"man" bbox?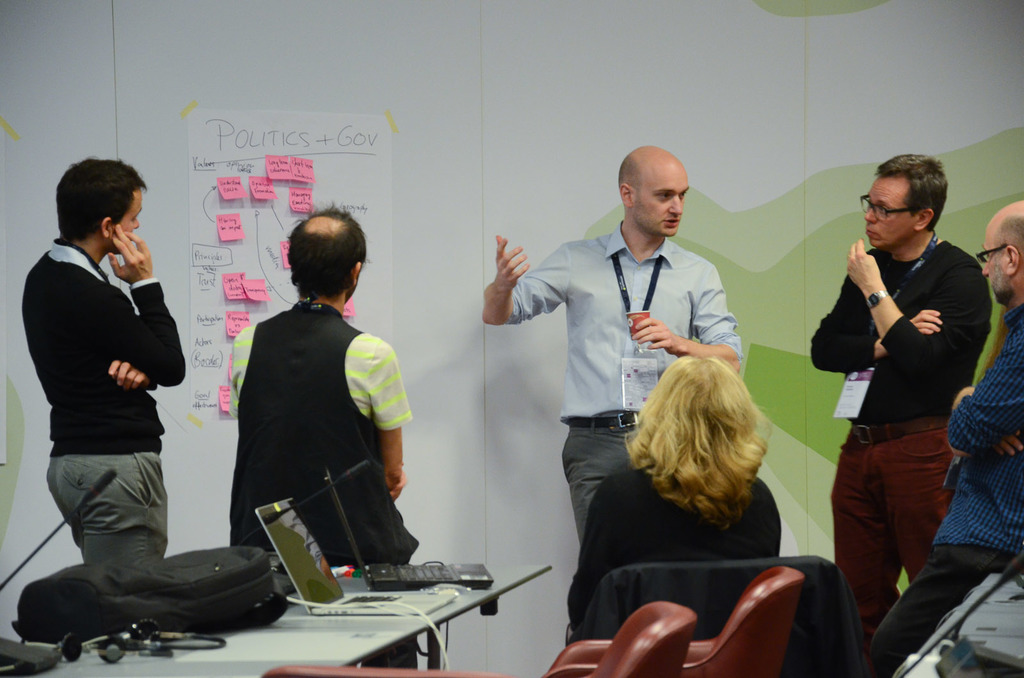
region(808, 153, 994, 652)
